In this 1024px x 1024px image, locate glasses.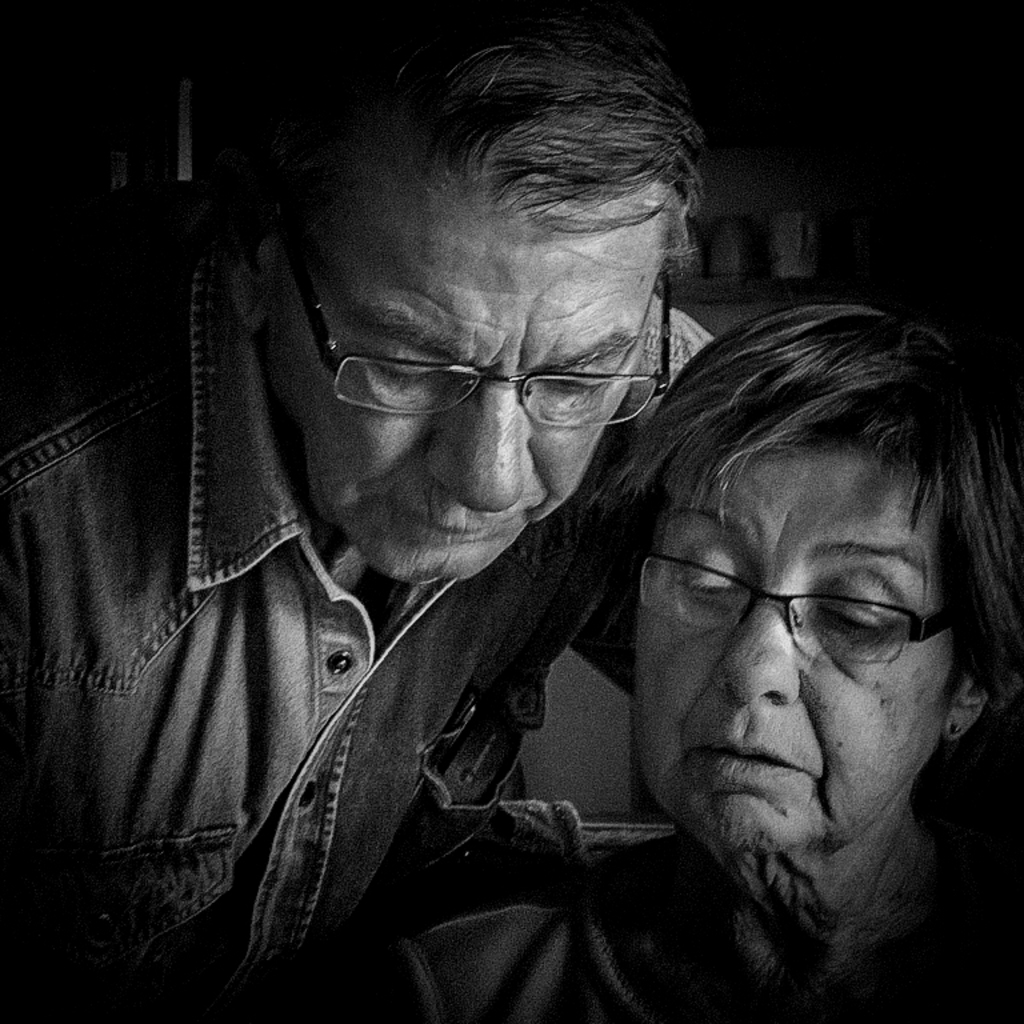
Bounding box: {"x1": 637, "y1": 544, "x2": 977, "y2": 663}.
